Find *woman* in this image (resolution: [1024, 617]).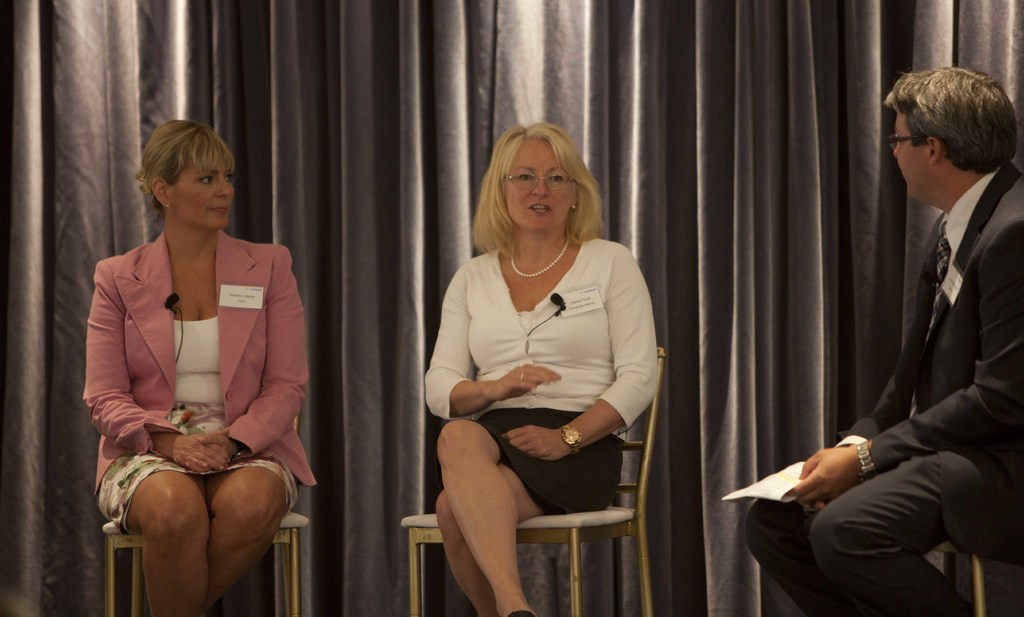
detection(410, 112, 673, 614).
